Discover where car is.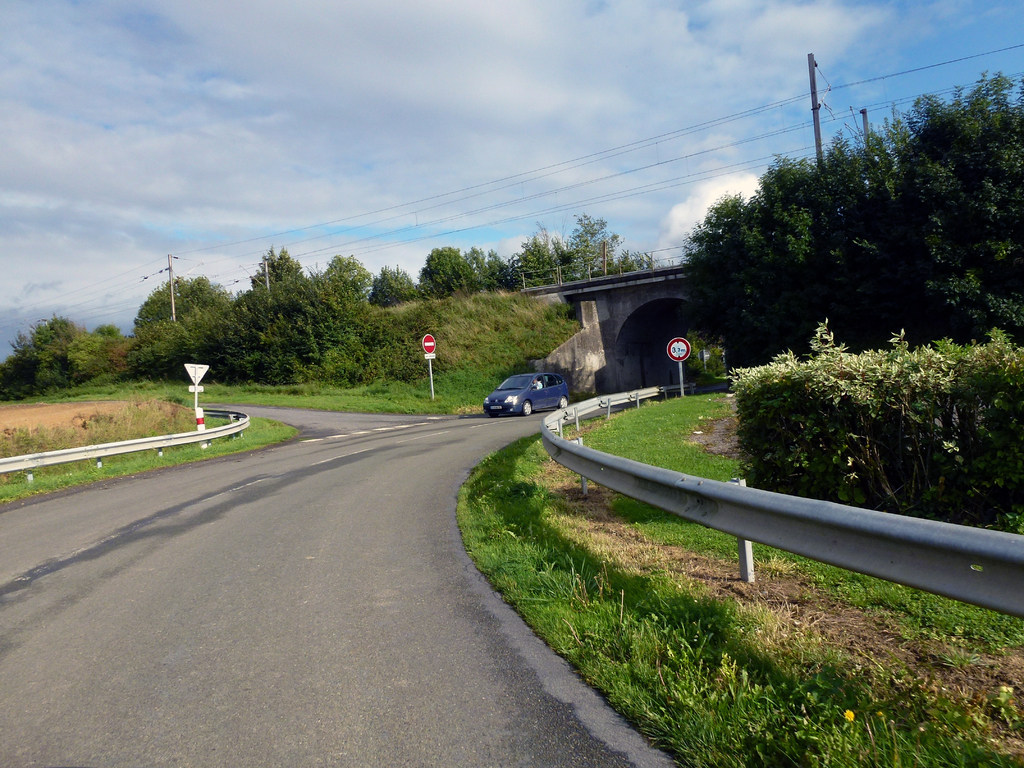
Discovered at {"x1": 476, "y1": 360, "x2": 572, "y2": 424}.
